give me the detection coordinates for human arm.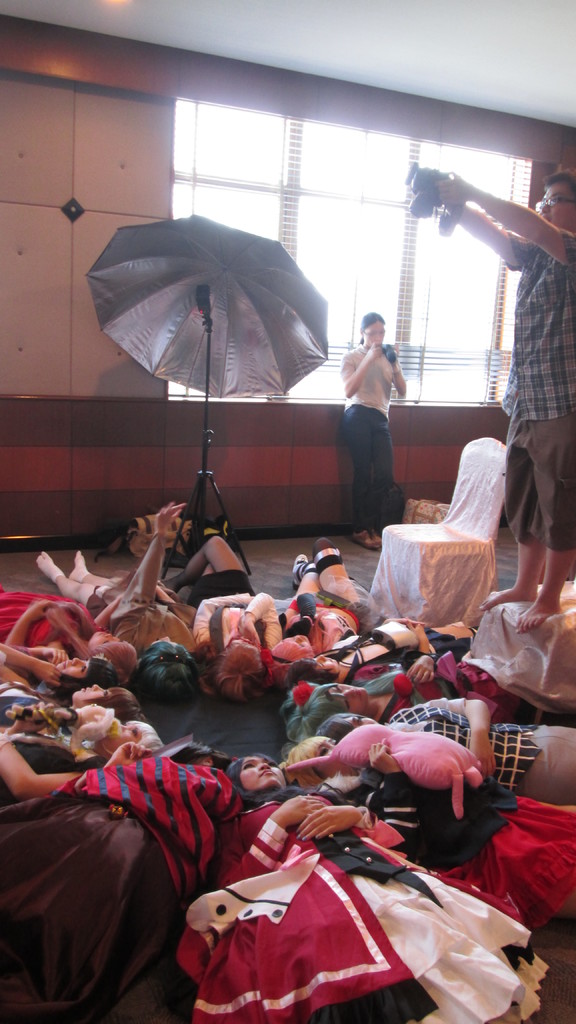
region(285, 588, 323, 650).
